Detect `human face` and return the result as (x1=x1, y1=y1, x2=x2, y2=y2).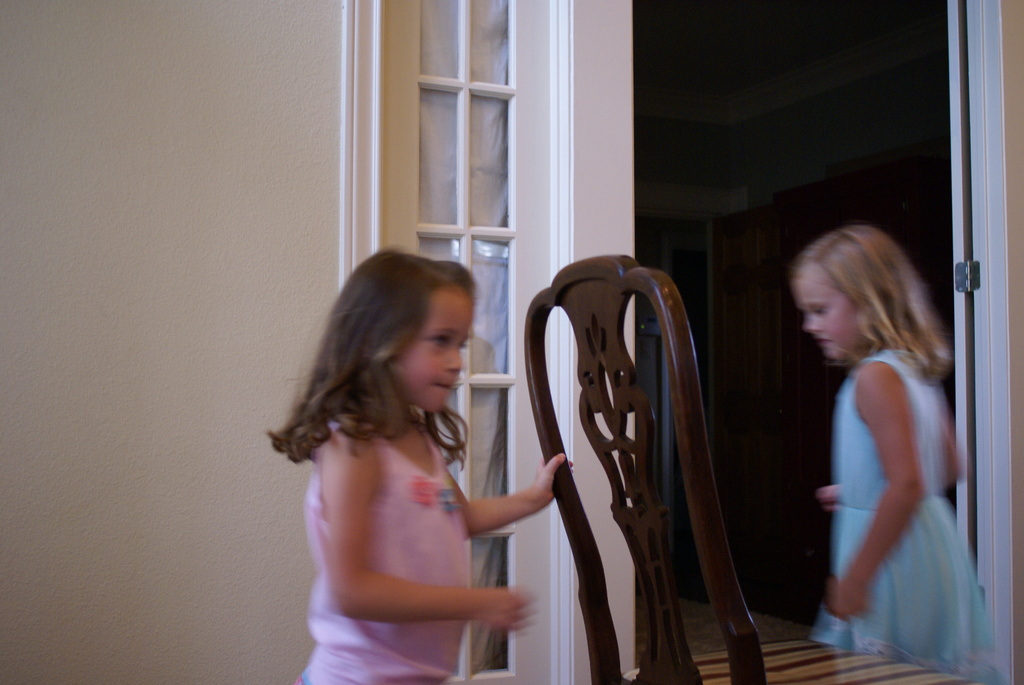
(x1=794, y1=267, x2=863, y2=358).
